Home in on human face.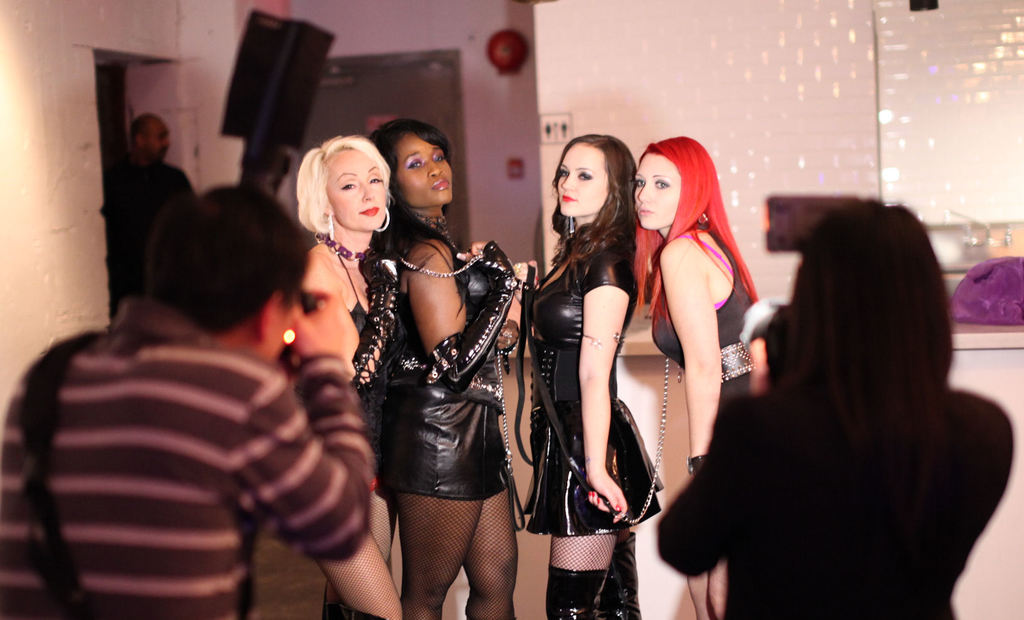
Homed in at bbox=[330, 147, 388, 231].
